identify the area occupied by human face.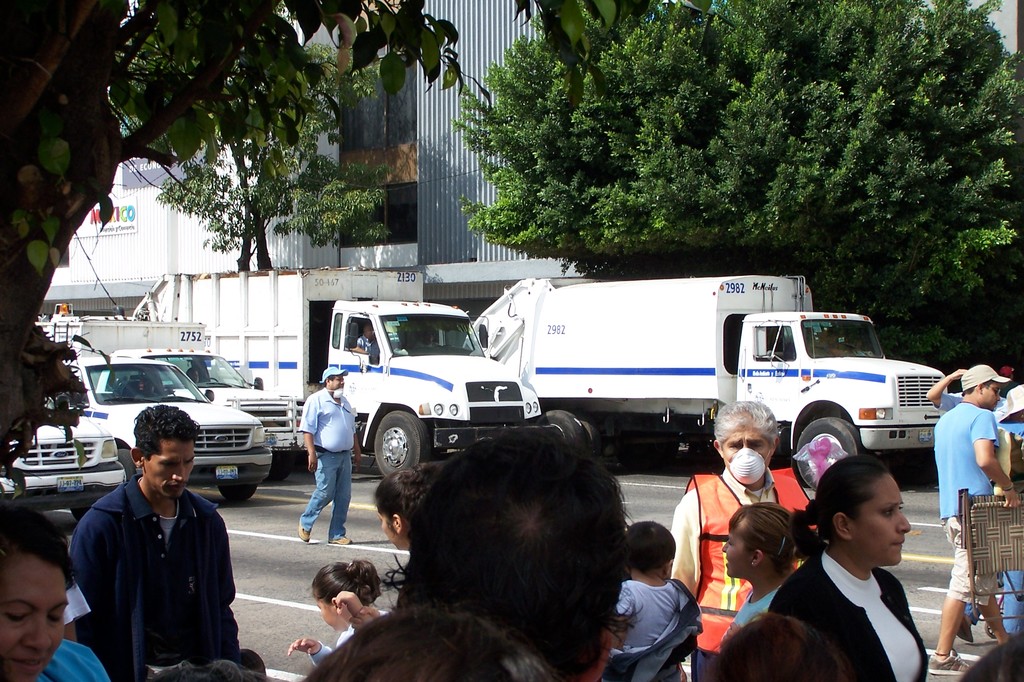
Area: 0:546:63:667.
